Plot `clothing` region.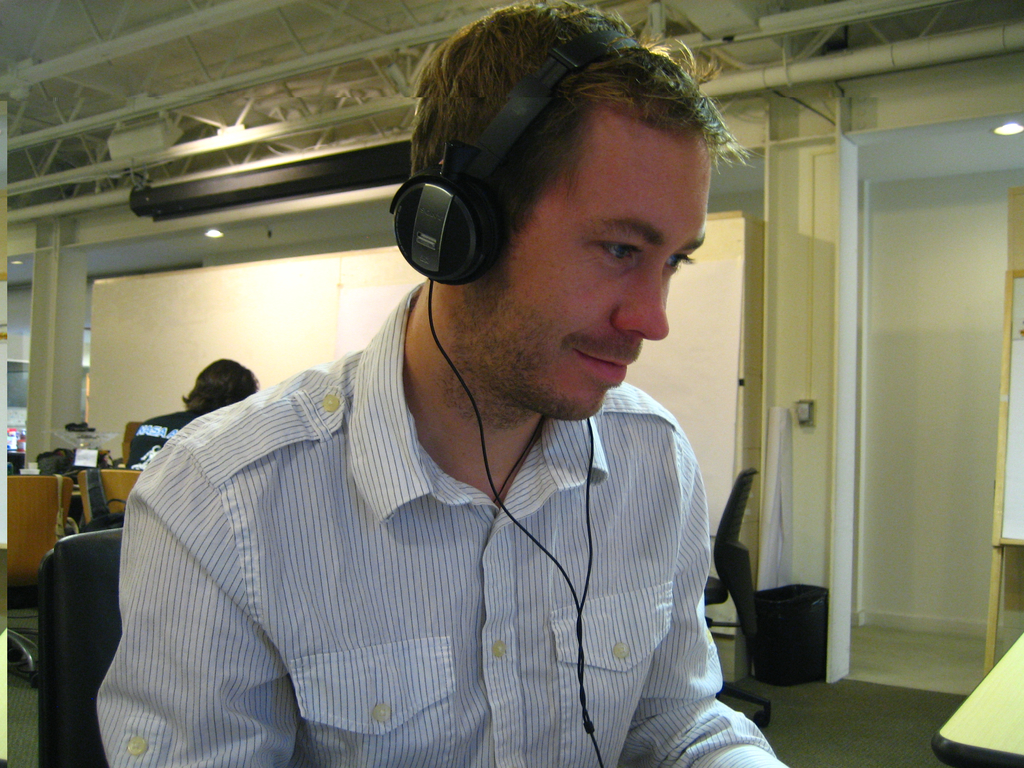
Plotted at 132:405:201:470.
